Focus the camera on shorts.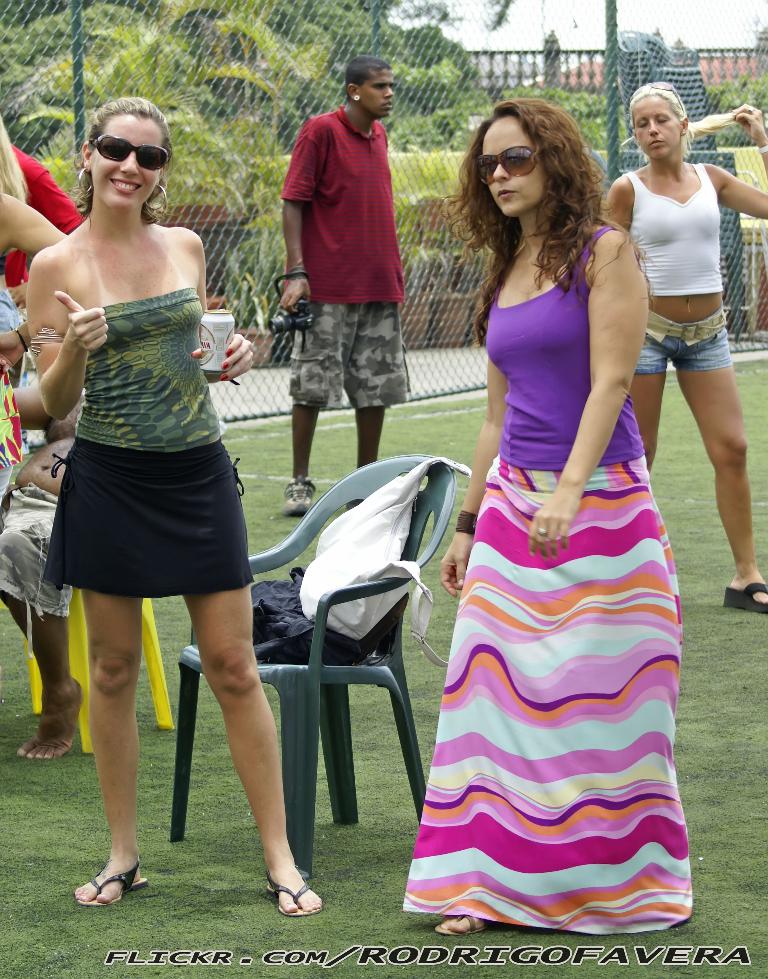
Focus region: [639,307,734,377].
